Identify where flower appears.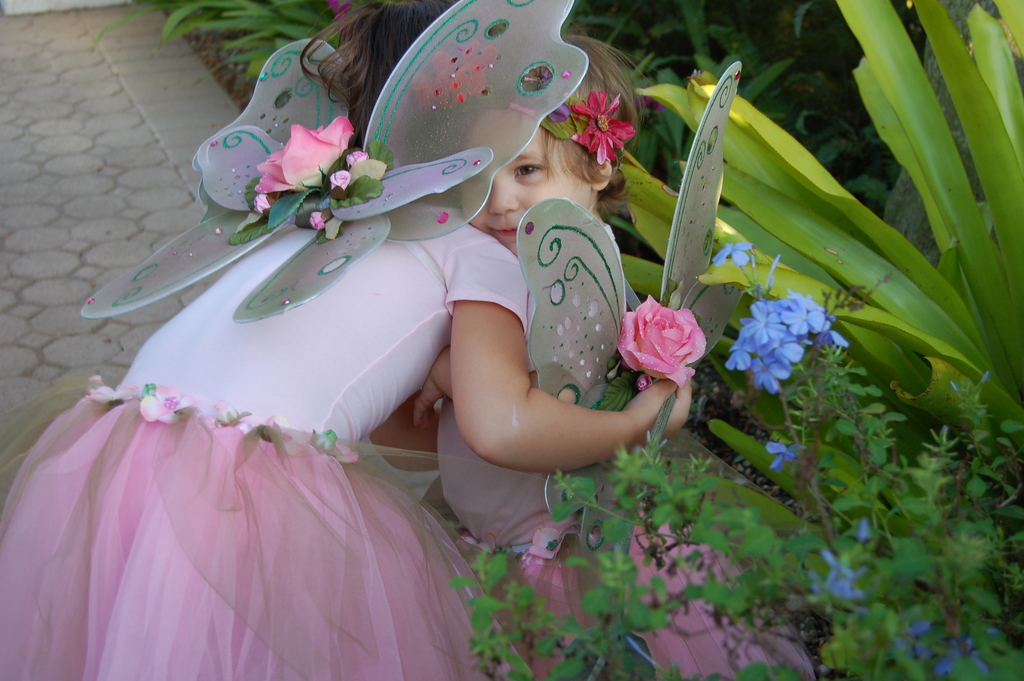
Appears at 250 120 355 215.
